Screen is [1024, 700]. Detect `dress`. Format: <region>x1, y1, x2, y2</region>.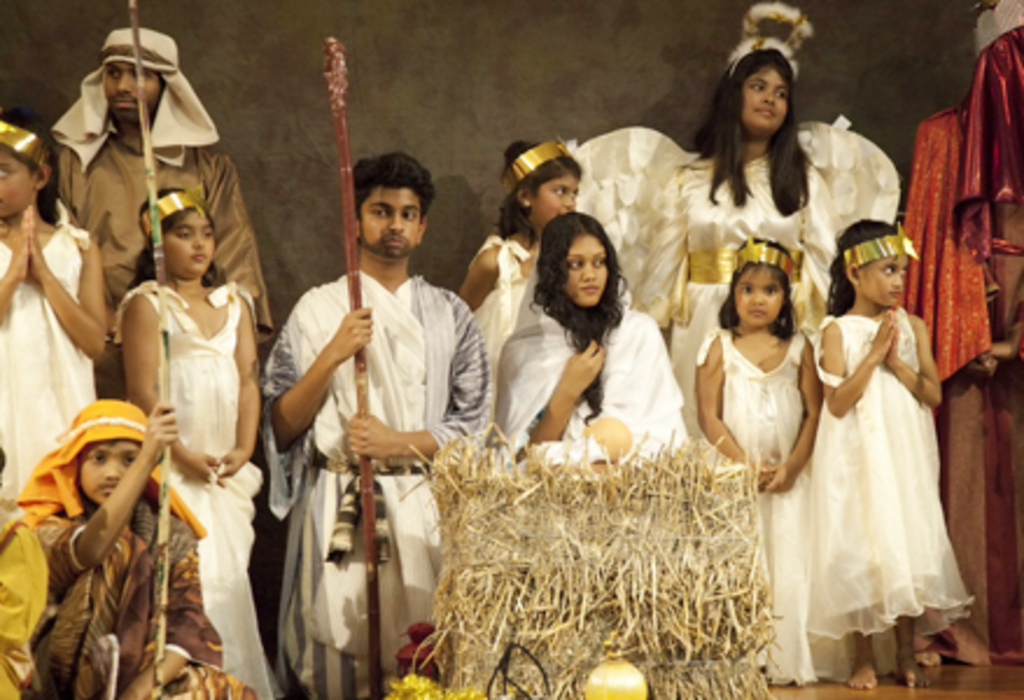
<region>623, 149, 833, 446</region>.
